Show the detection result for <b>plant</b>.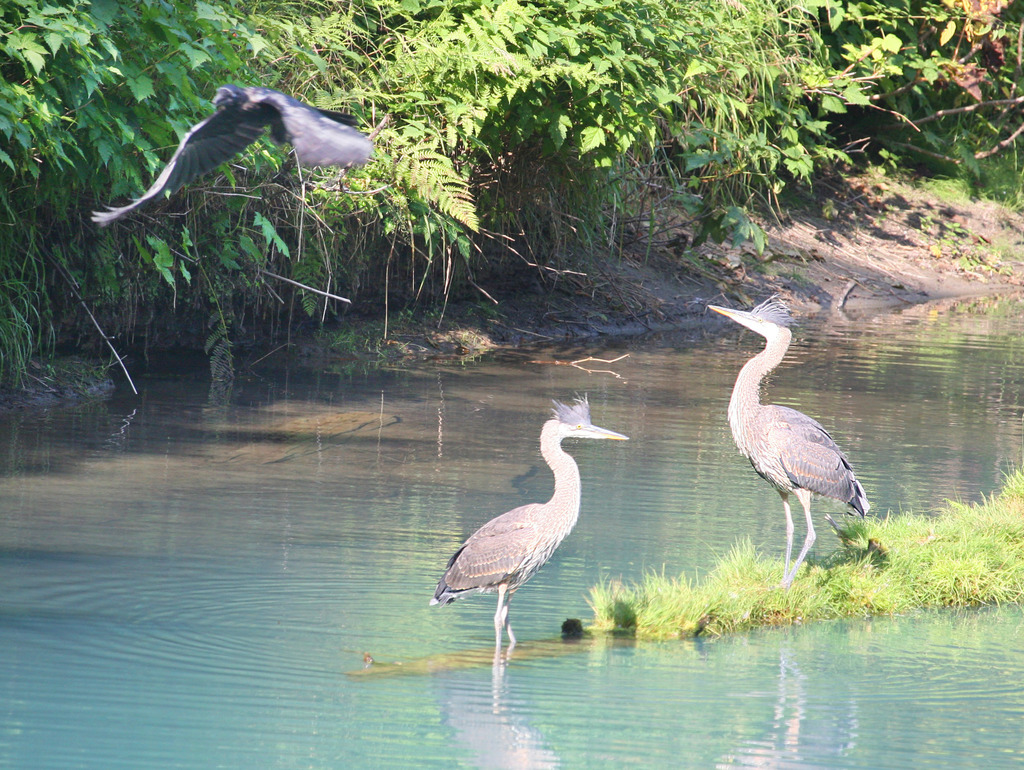
42,347,105,389.
